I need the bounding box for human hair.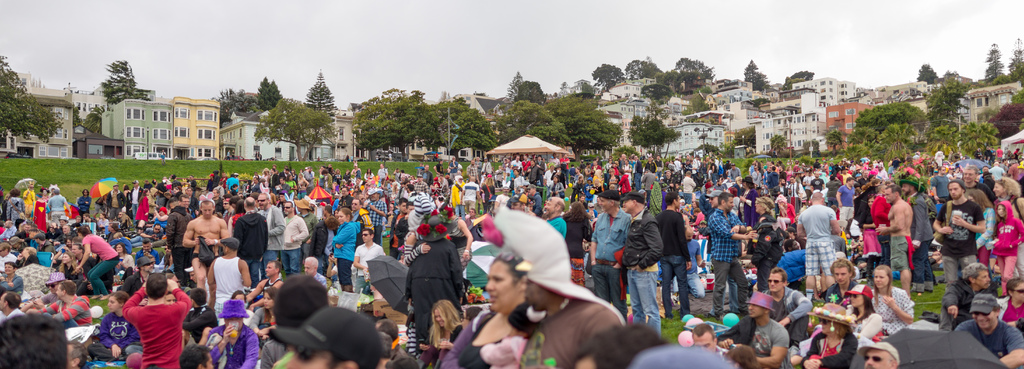
Here it is: detection(948, 181, 964, 195).
